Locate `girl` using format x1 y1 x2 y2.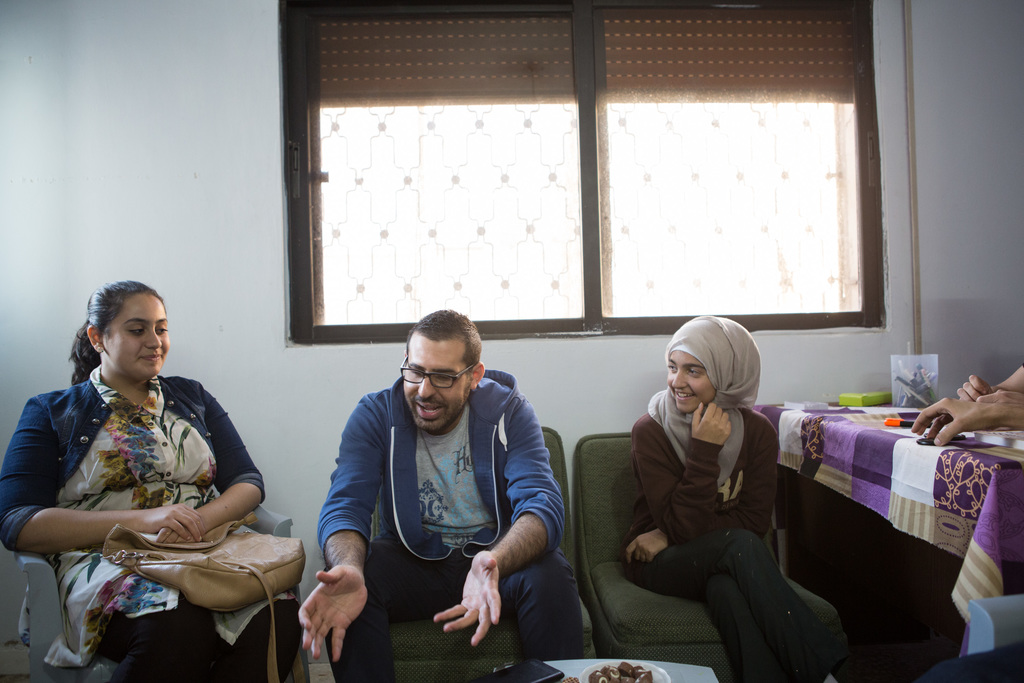
0 274 298 682.
